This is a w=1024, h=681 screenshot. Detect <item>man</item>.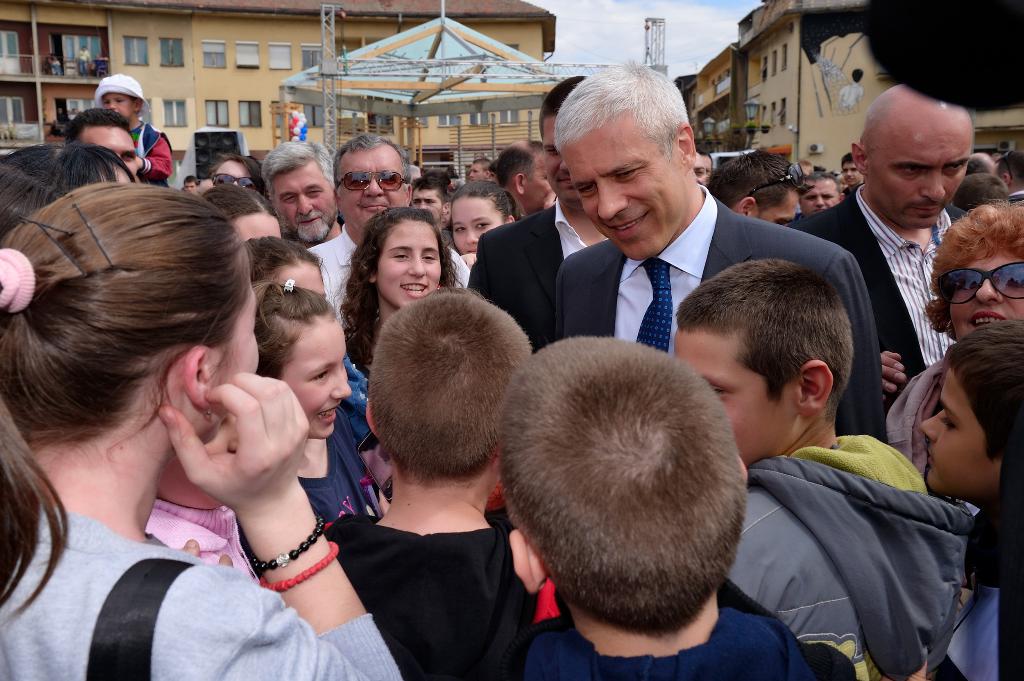
[465,74,612,358].
